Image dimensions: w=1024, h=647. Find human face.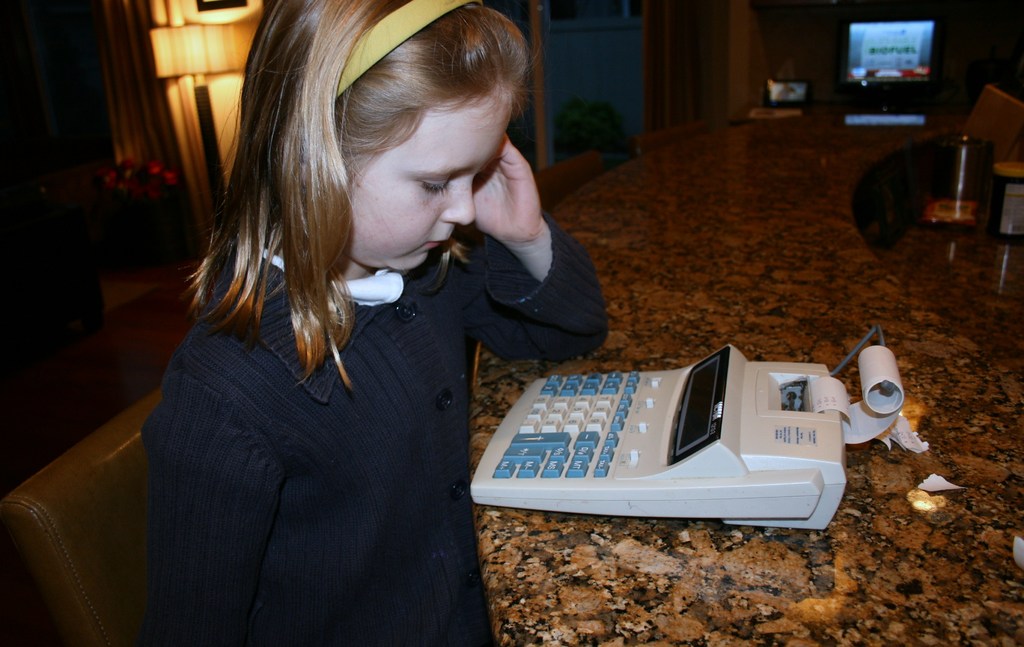
bbox=[351, 85, 507, 271].
